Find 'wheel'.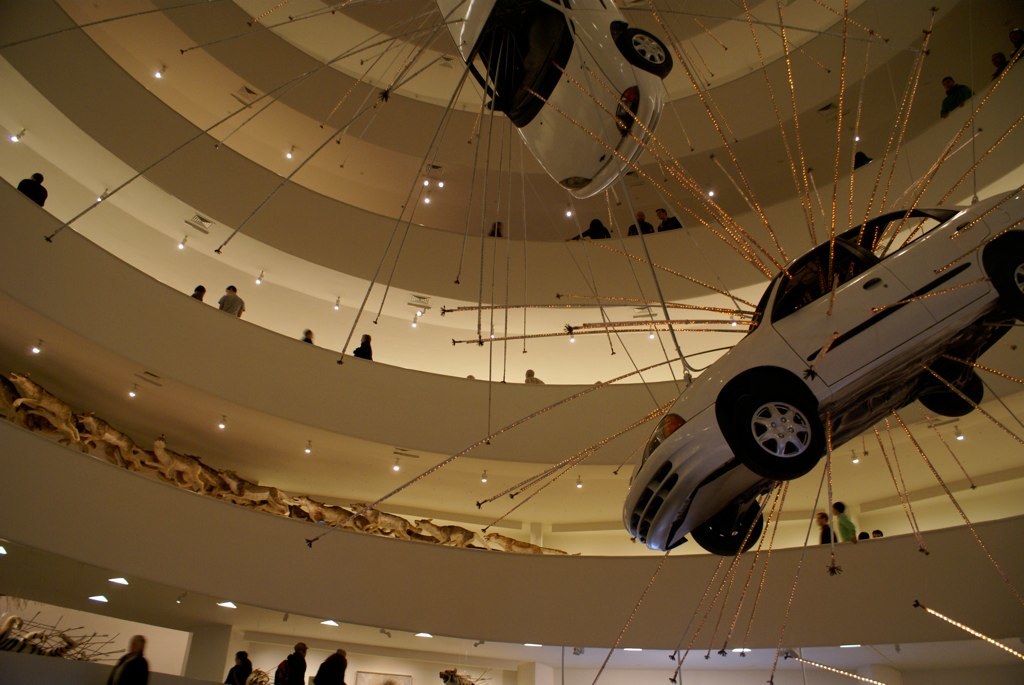
(left=748, top=380, right=836, bottom=490).
